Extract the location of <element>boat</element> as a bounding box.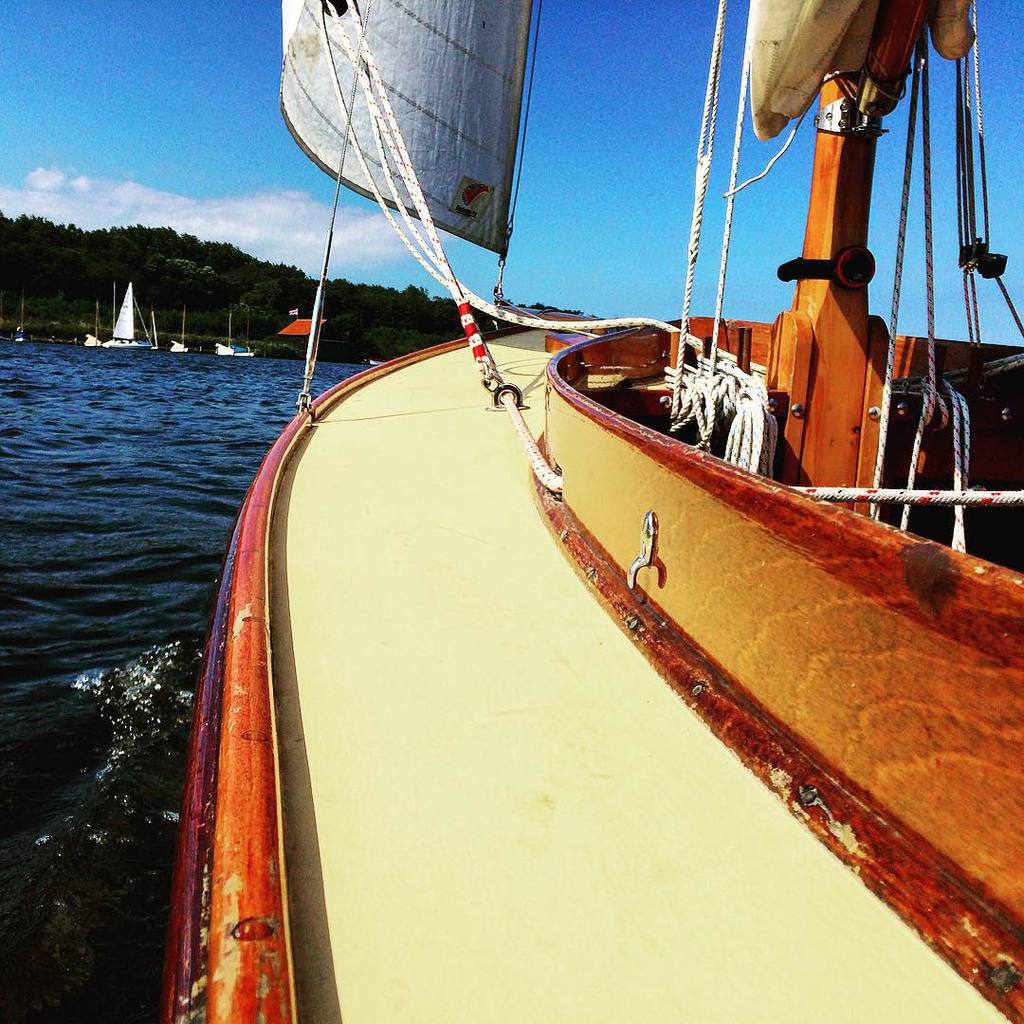
x1=220 y1=325 x2=249 y2=352.
